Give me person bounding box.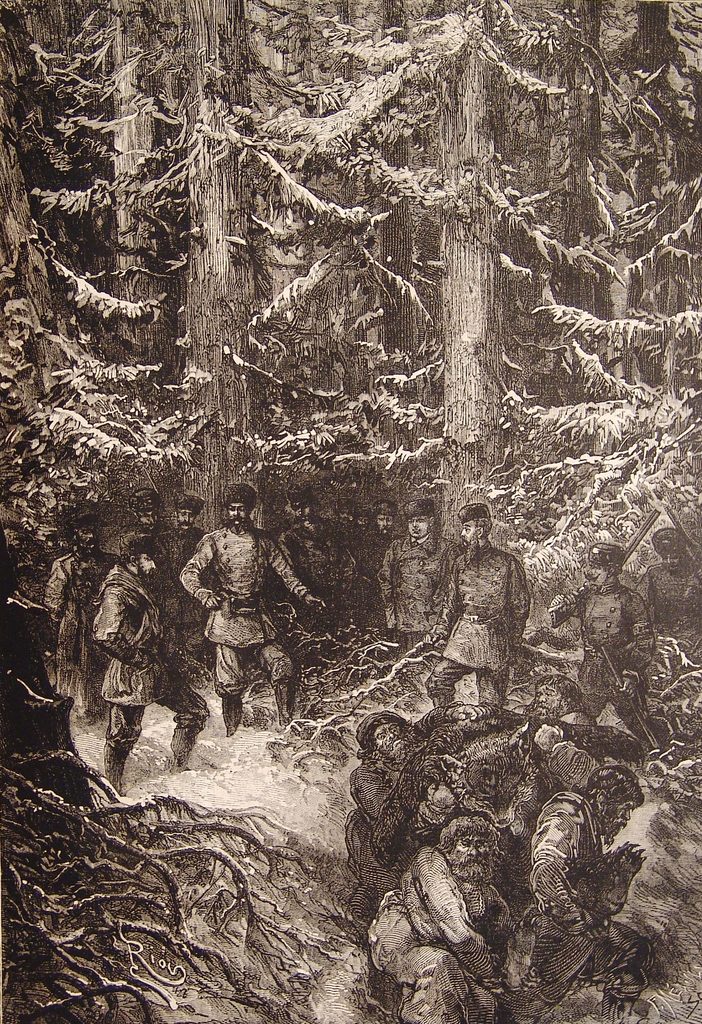
<region>90, 528, 214, 806</region>.
